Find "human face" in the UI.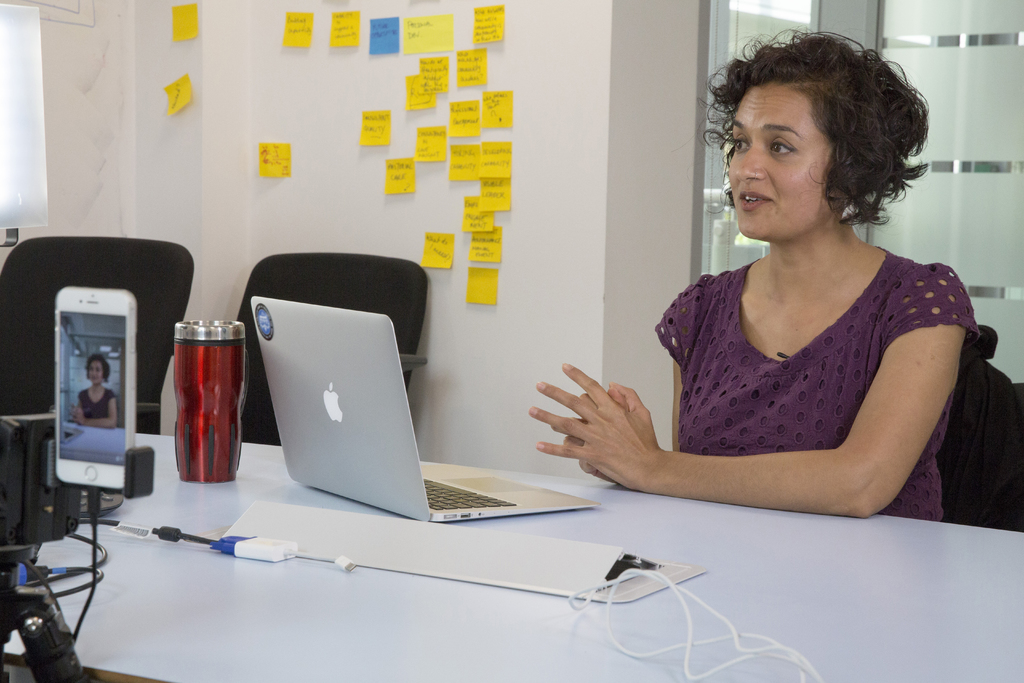
UI element at (left=85, top=360, right=105, bottom=386).
